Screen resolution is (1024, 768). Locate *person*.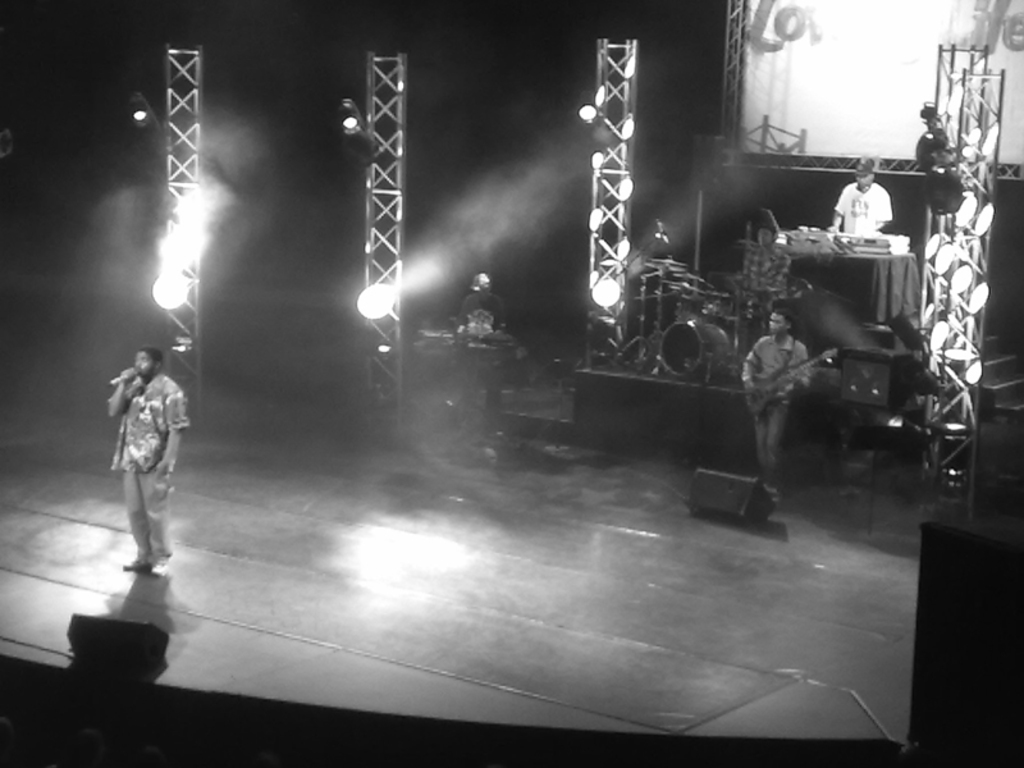
bbox(733, 301, 815, 494).
